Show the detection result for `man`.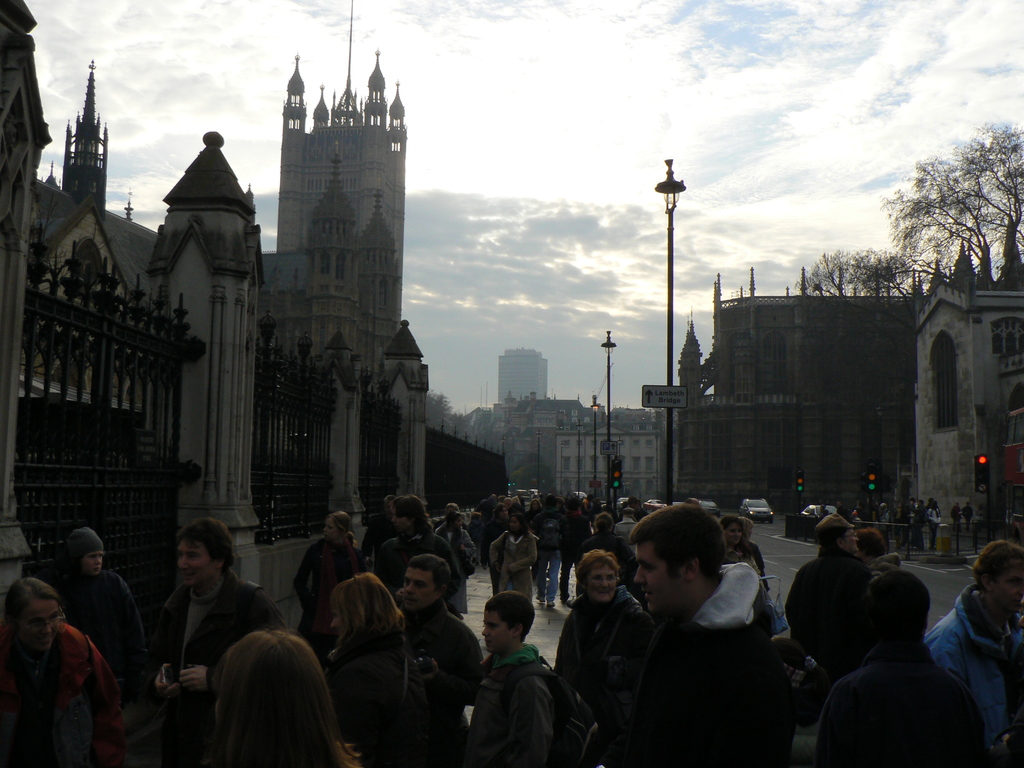
locate(372, 486, 461, 602).
